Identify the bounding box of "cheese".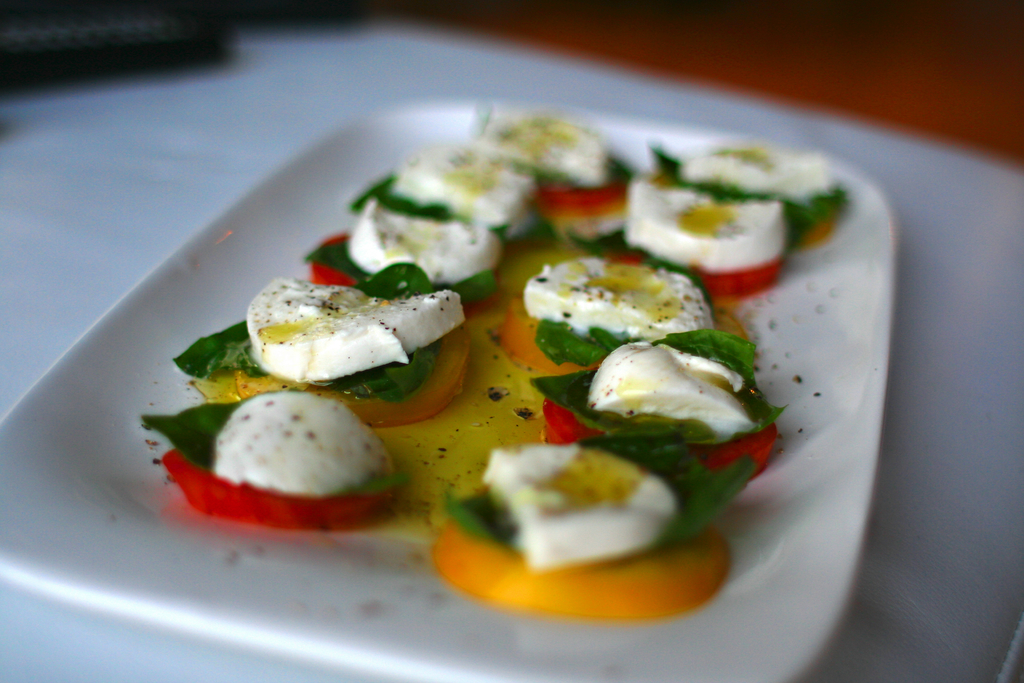
rect(591, 342, 758, 436).
